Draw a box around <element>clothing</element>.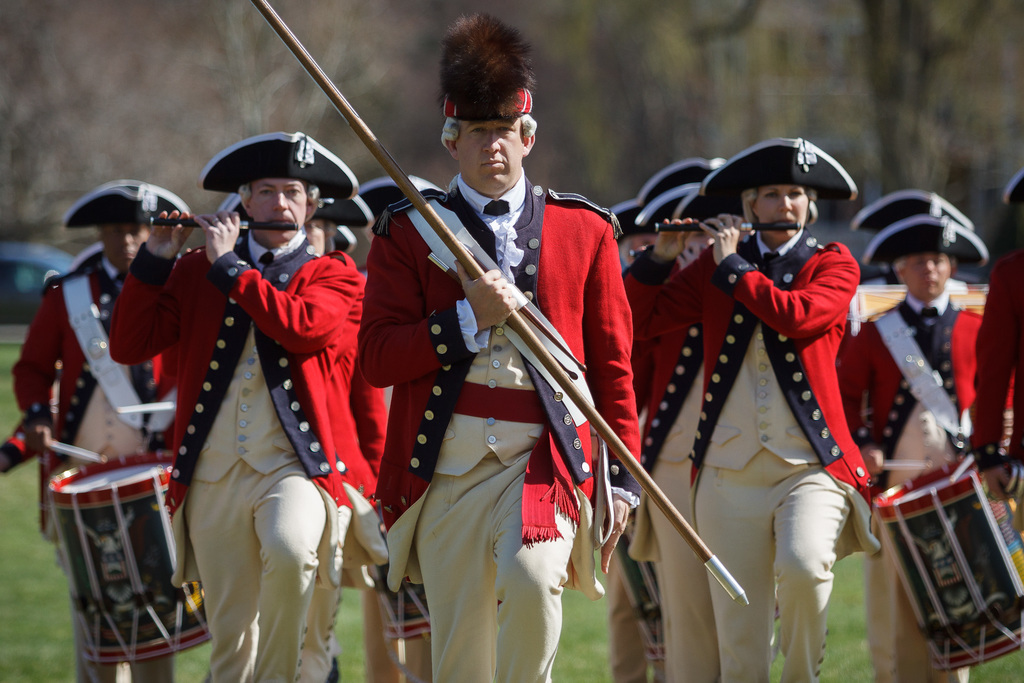
(851, 290, 1014, 682).
